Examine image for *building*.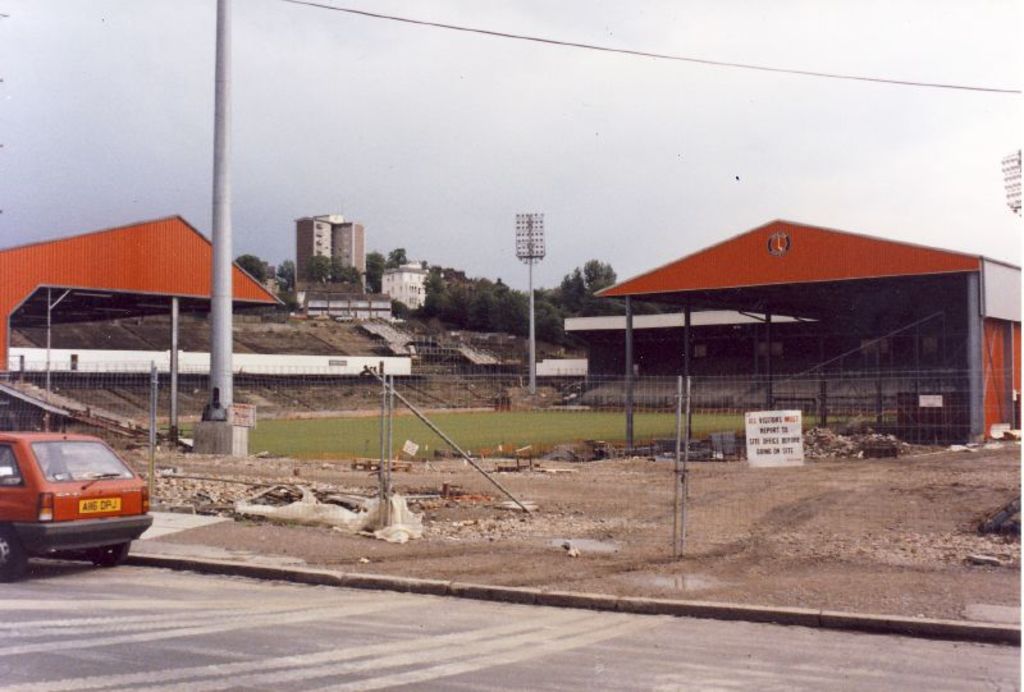
Examination result: {"left": 292, "top": 216, "right": 365, "bottom": 294}.
